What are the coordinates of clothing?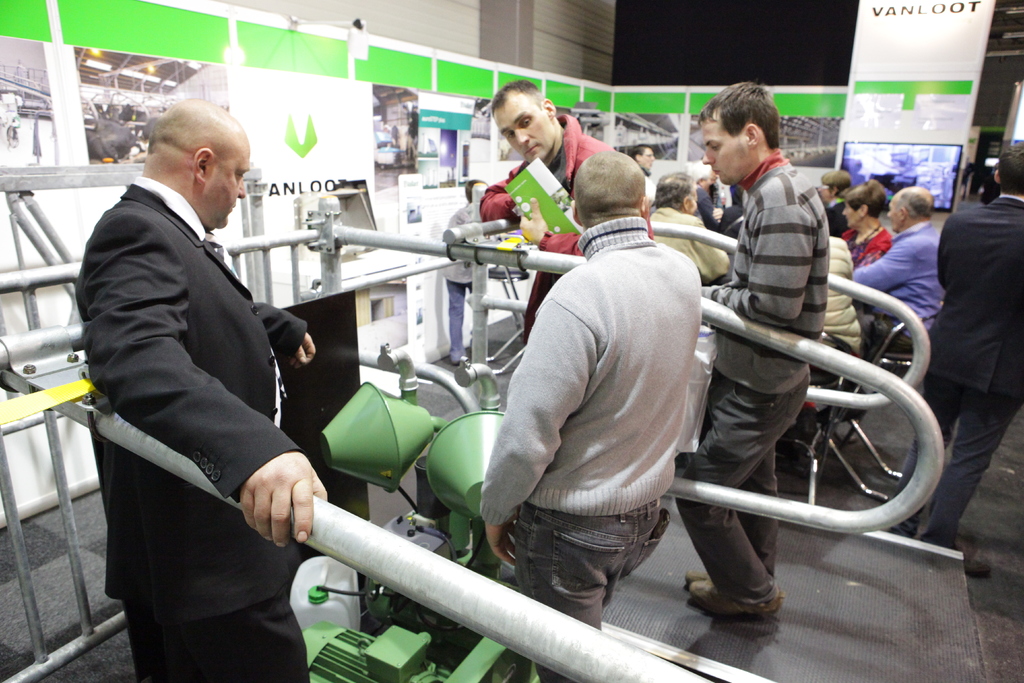
bbox=[852, 220, 945, 345].
